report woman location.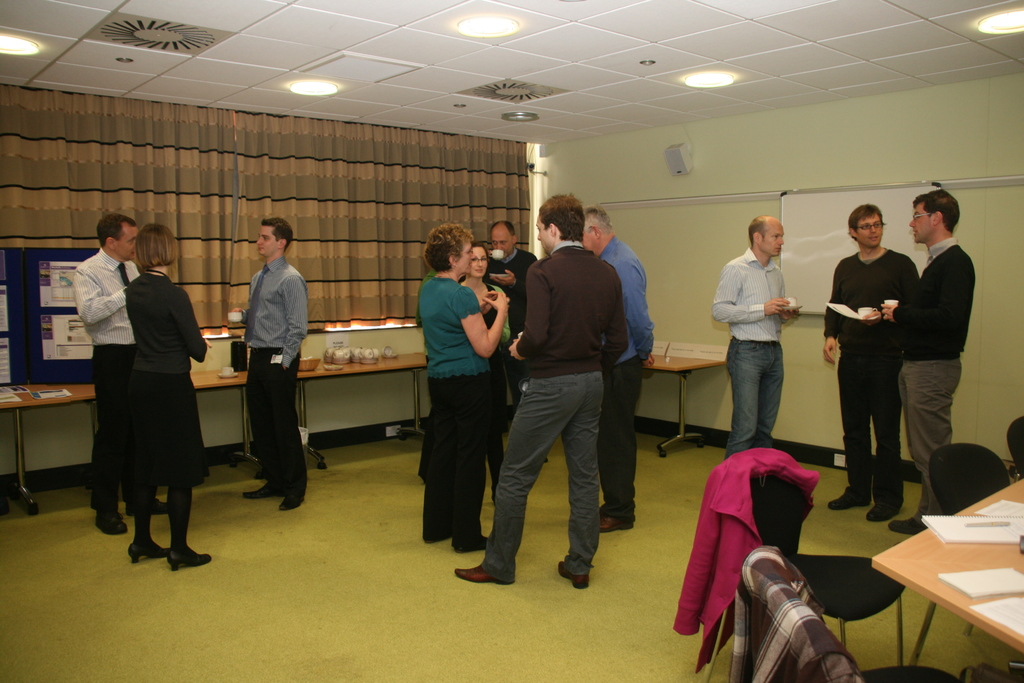
Report: left=416, top=223, right=508, bottom=554.
